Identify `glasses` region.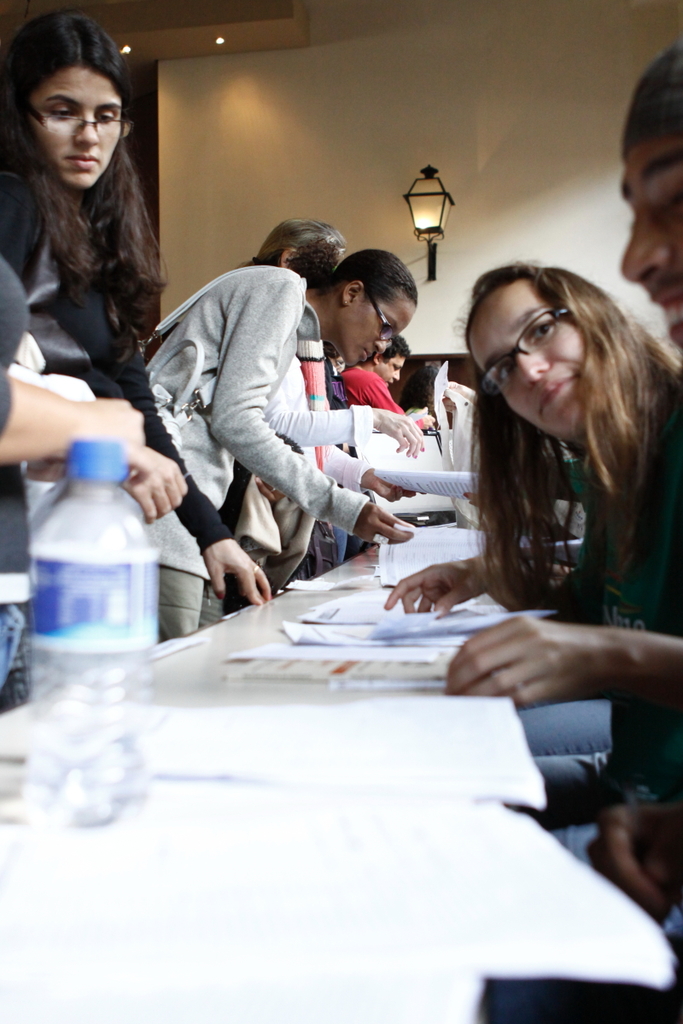
Region: x1=364 y1=286 x2=396 y2=350.
